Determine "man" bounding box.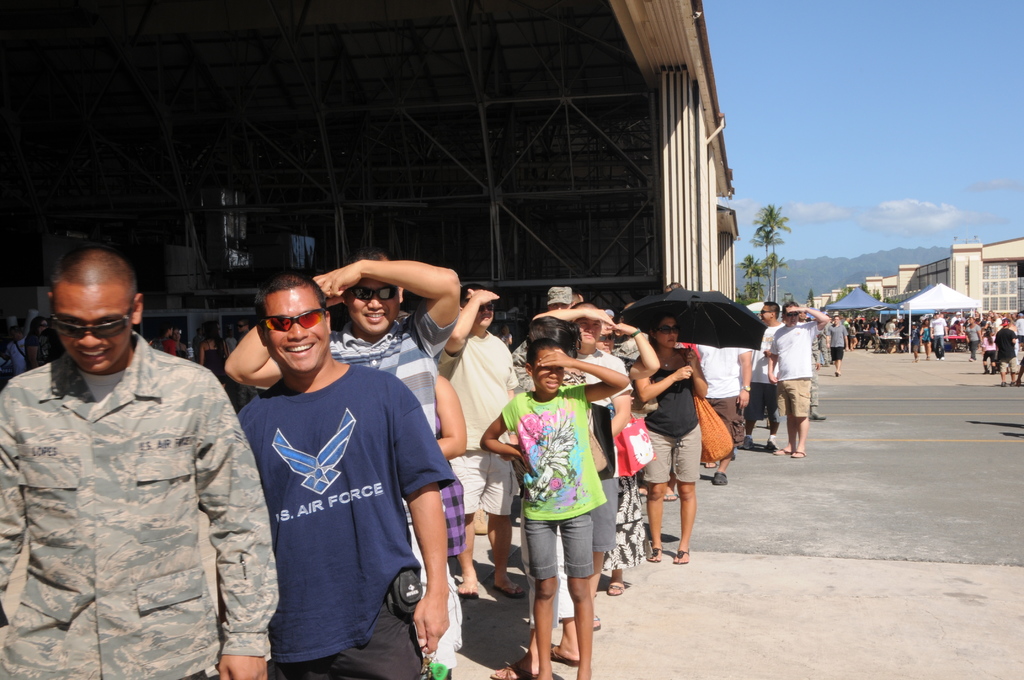
Determined: 232, 273, 463, 679.
